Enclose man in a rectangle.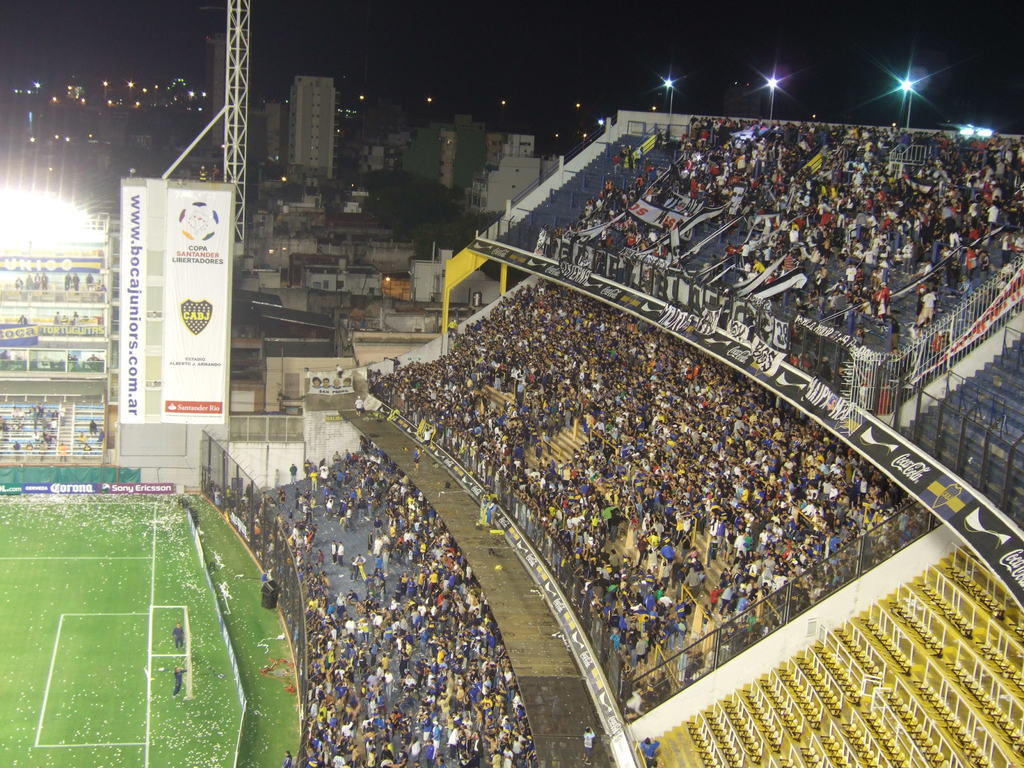
box(86, 421, 97, 436).
